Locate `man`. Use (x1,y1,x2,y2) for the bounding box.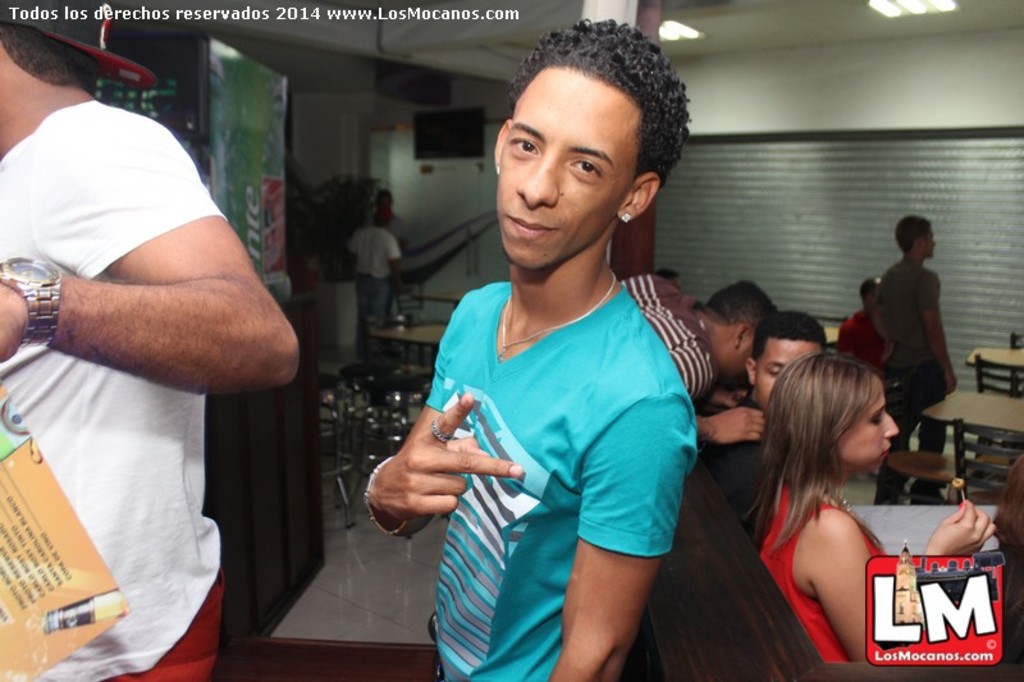
(0,18,302,681).
